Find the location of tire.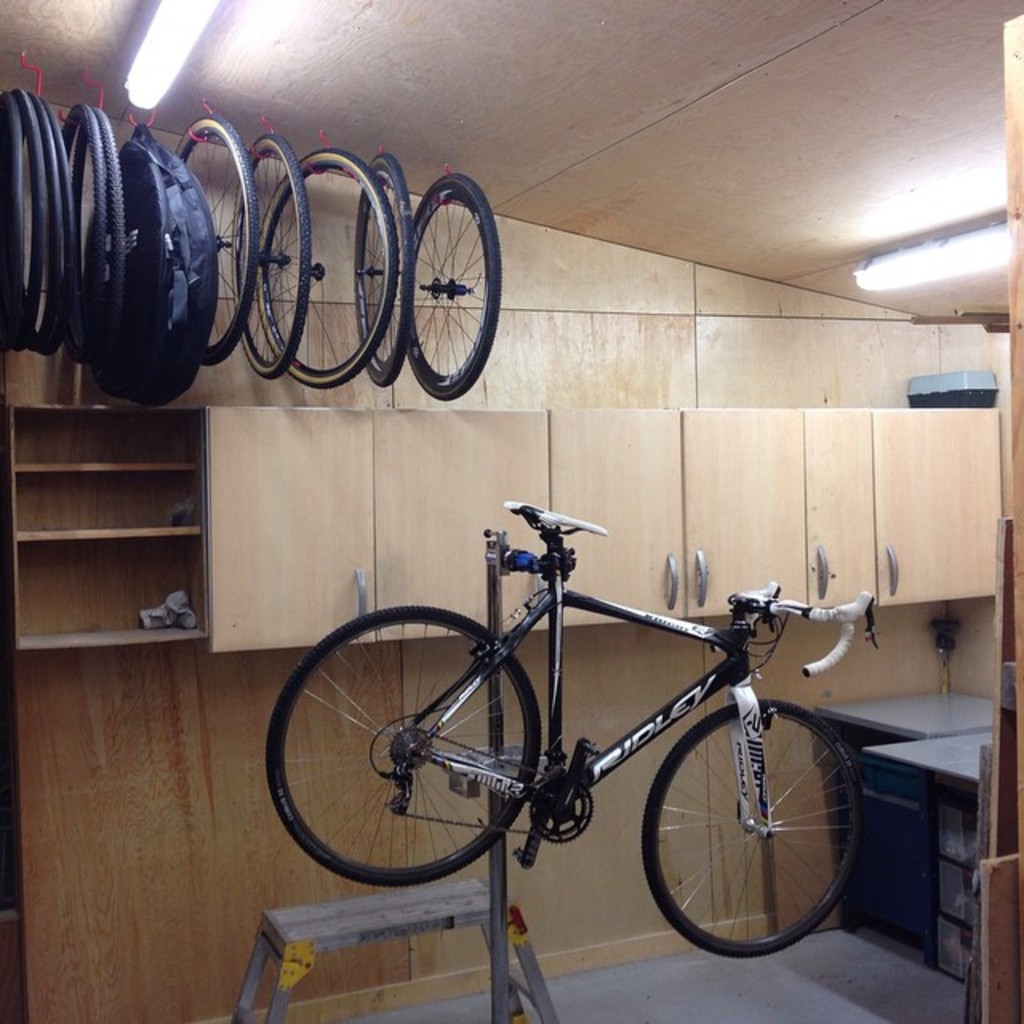
Location: 258/144/395/390.
